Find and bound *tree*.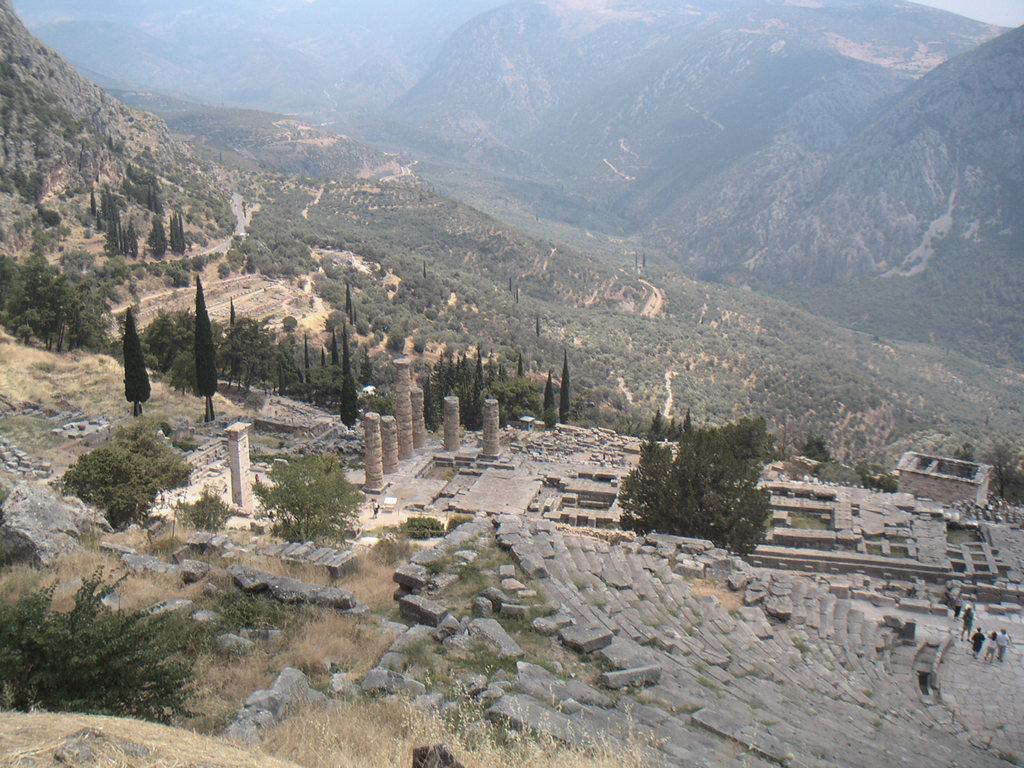
Bound: Rect(616, 415, 788, 550).
